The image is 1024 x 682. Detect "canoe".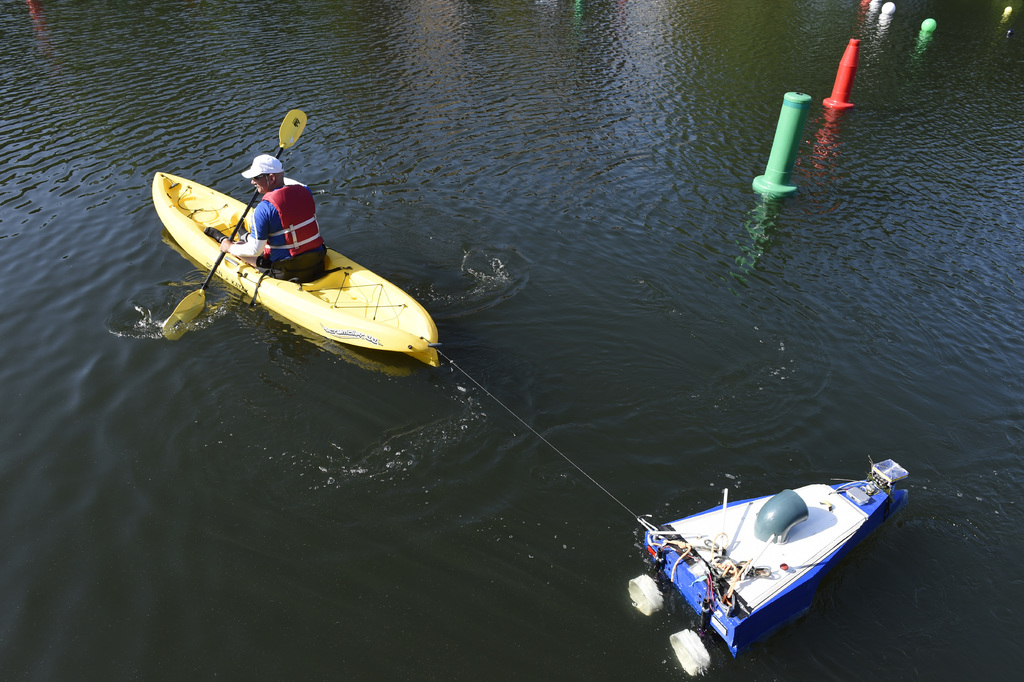
Detection: (x1=139, y1=152, x2=456, y2=366).
